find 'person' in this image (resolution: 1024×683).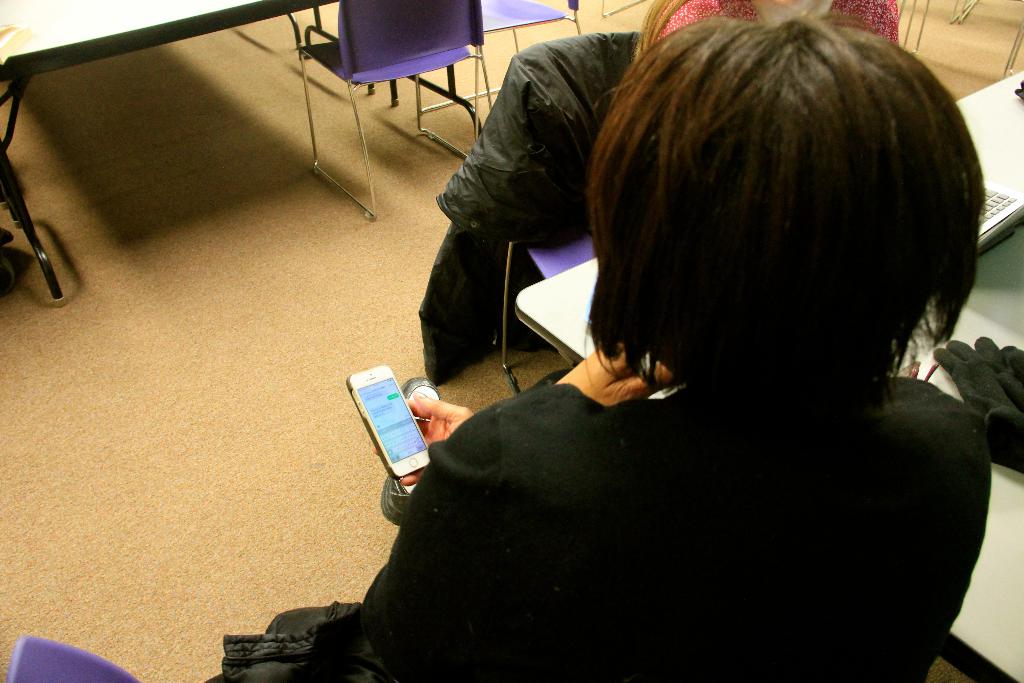
225:8:993:682.
